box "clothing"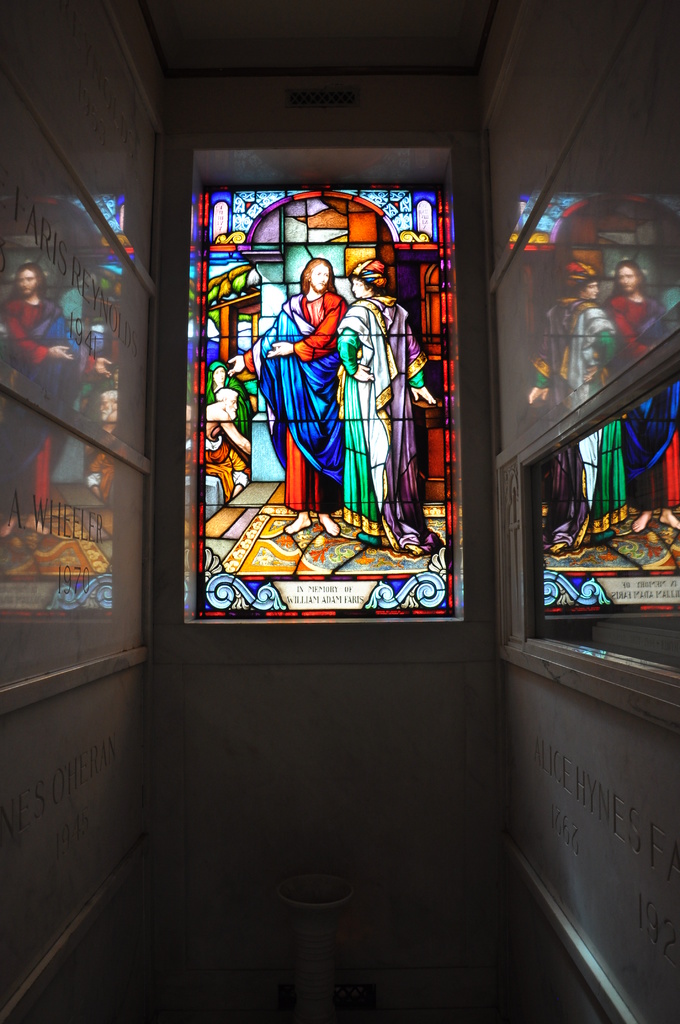
(242,289,350,514)
